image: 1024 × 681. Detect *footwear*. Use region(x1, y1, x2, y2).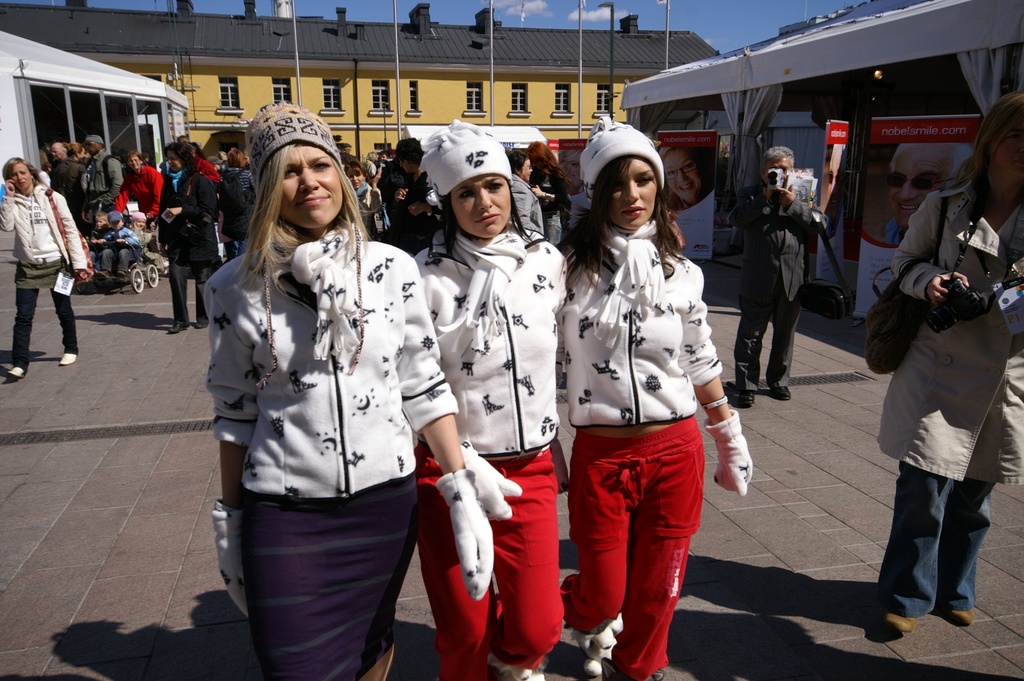
region(768, 385, 787, 402).
